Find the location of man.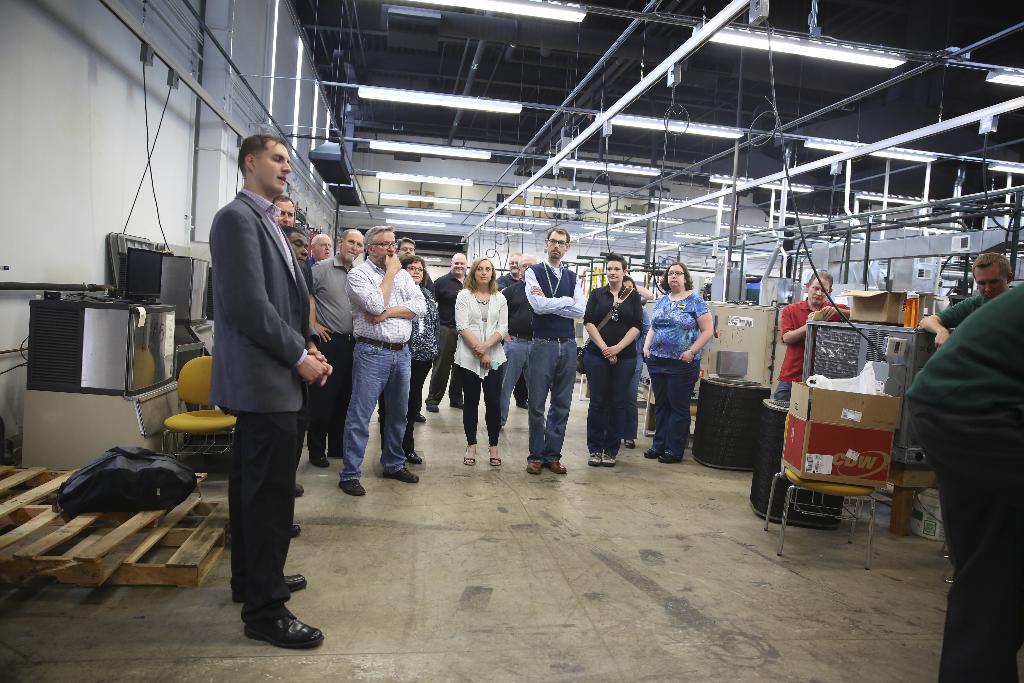
Location: bbox(282, 224, 308, 541).
